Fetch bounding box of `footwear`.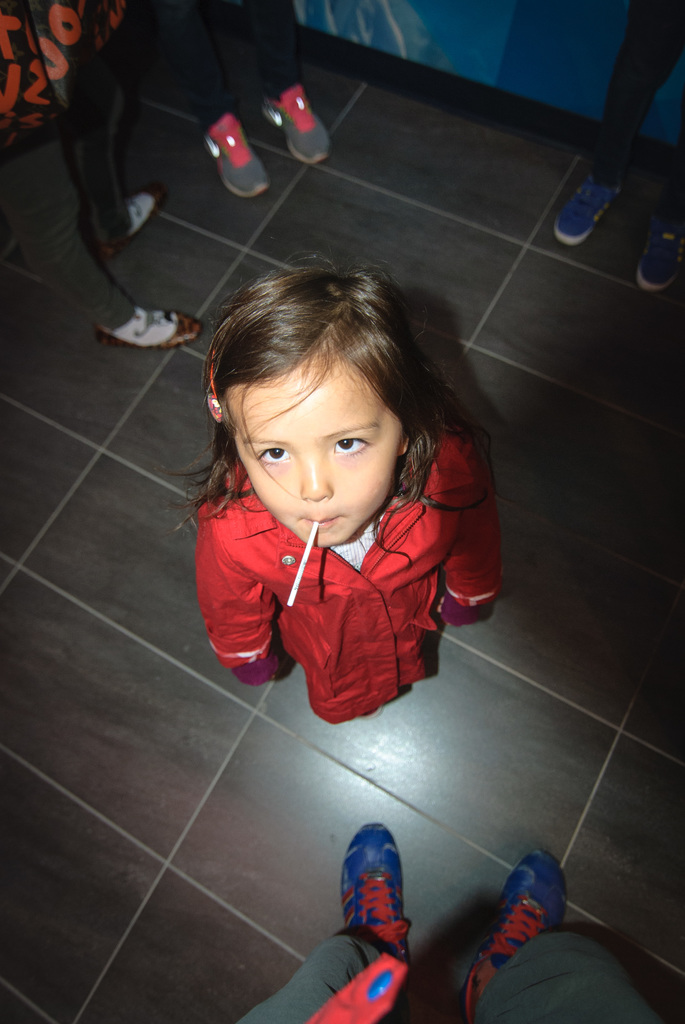
Bbox: 558 165 618 251.
